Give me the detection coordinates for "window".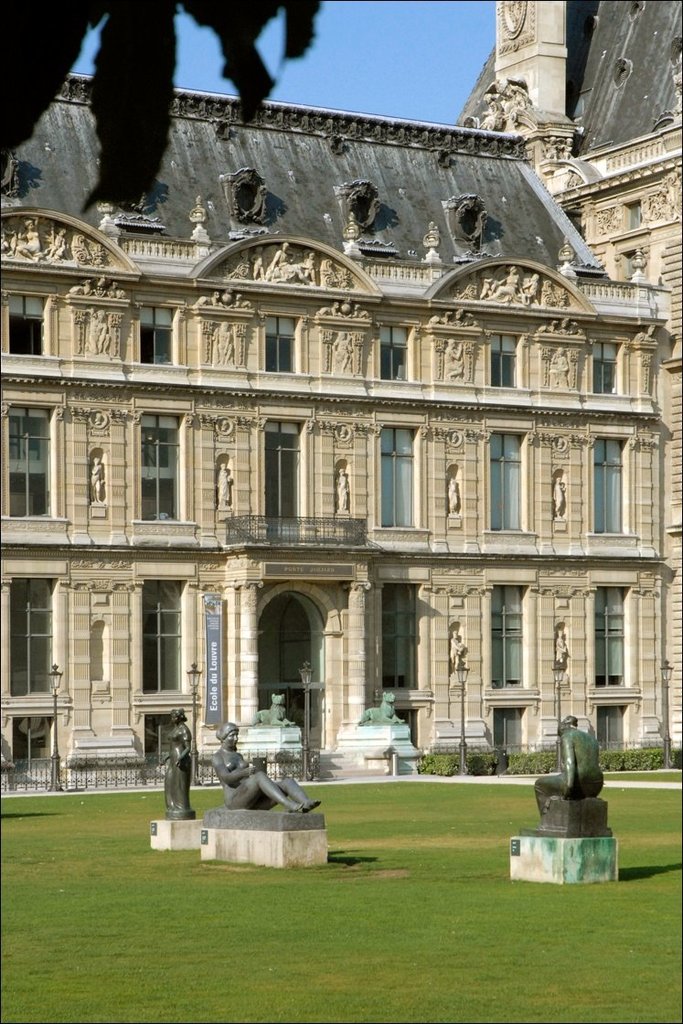
[x1=0, y1=291, x2=57, y2=374].
